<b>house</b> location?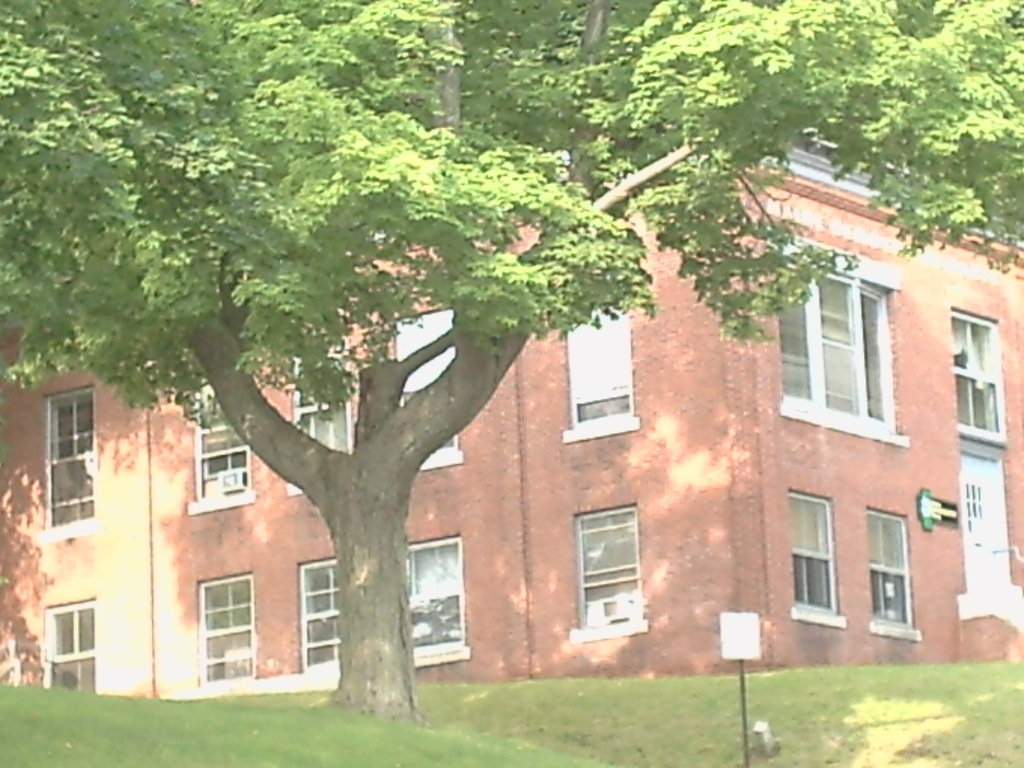
<box>0,133,1023,708</box>
